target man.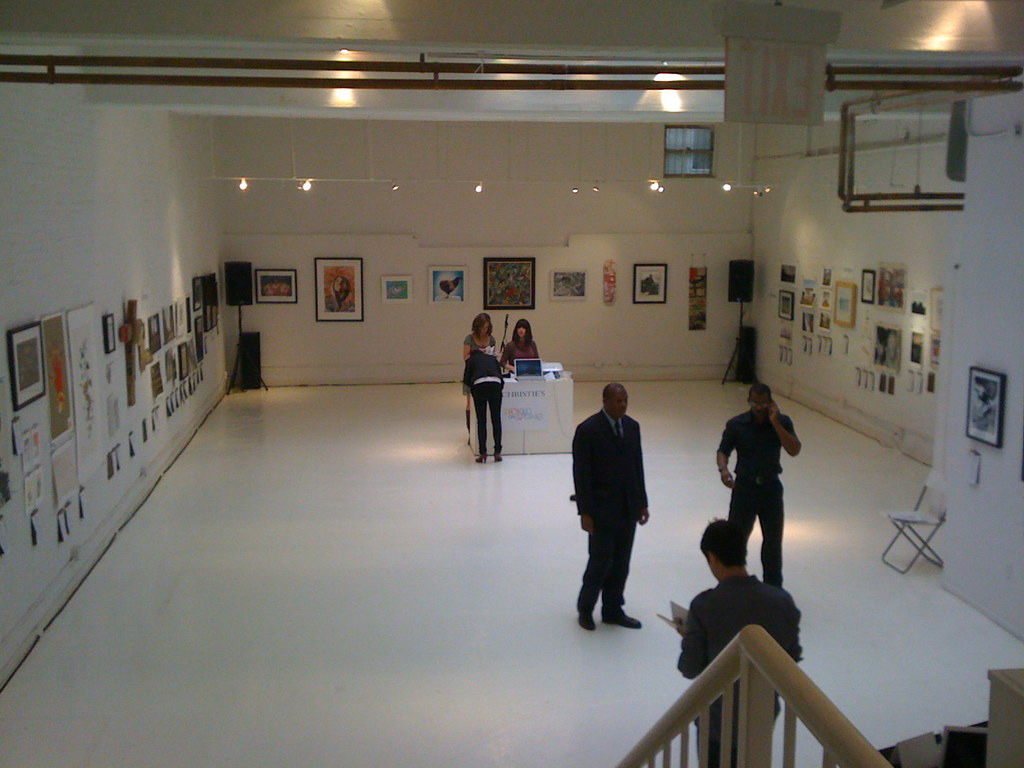
Target region: (715,383,801,592).
